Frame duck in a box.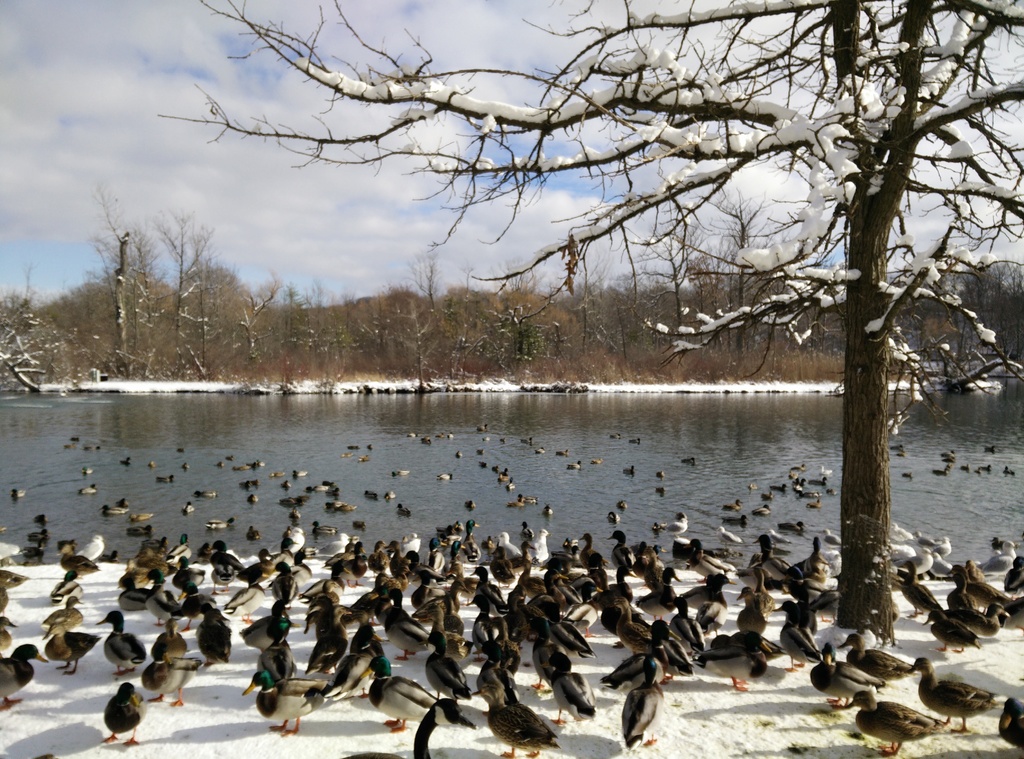
<bbox>422, 536, 449, 566</bbox>.
